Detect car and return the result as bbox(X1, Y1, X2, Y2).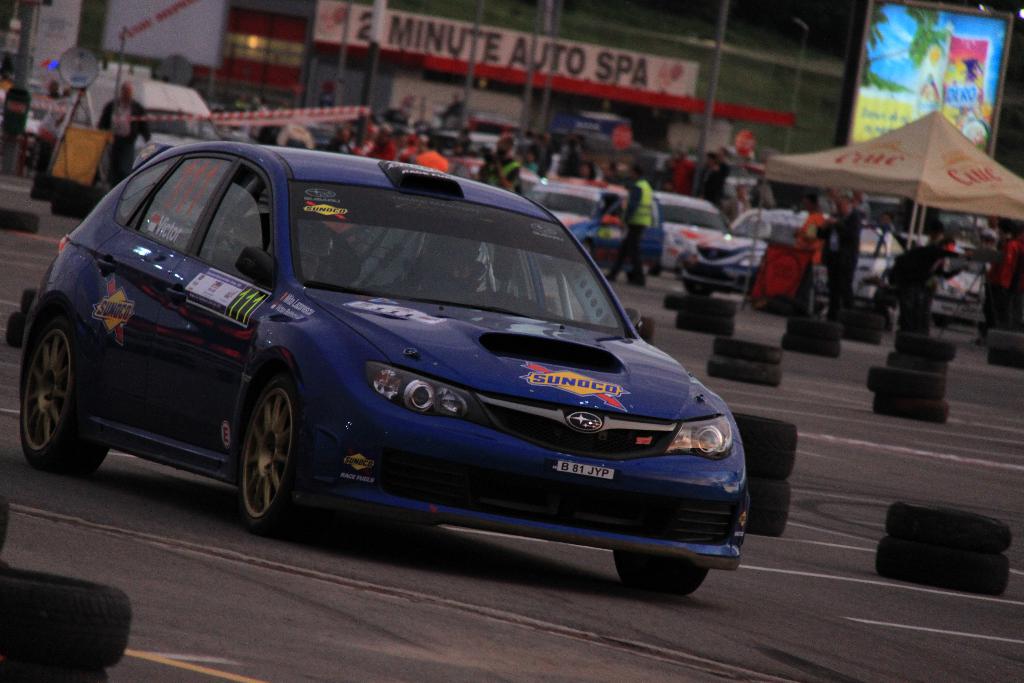
bbox(674, 205, 804, 297).
